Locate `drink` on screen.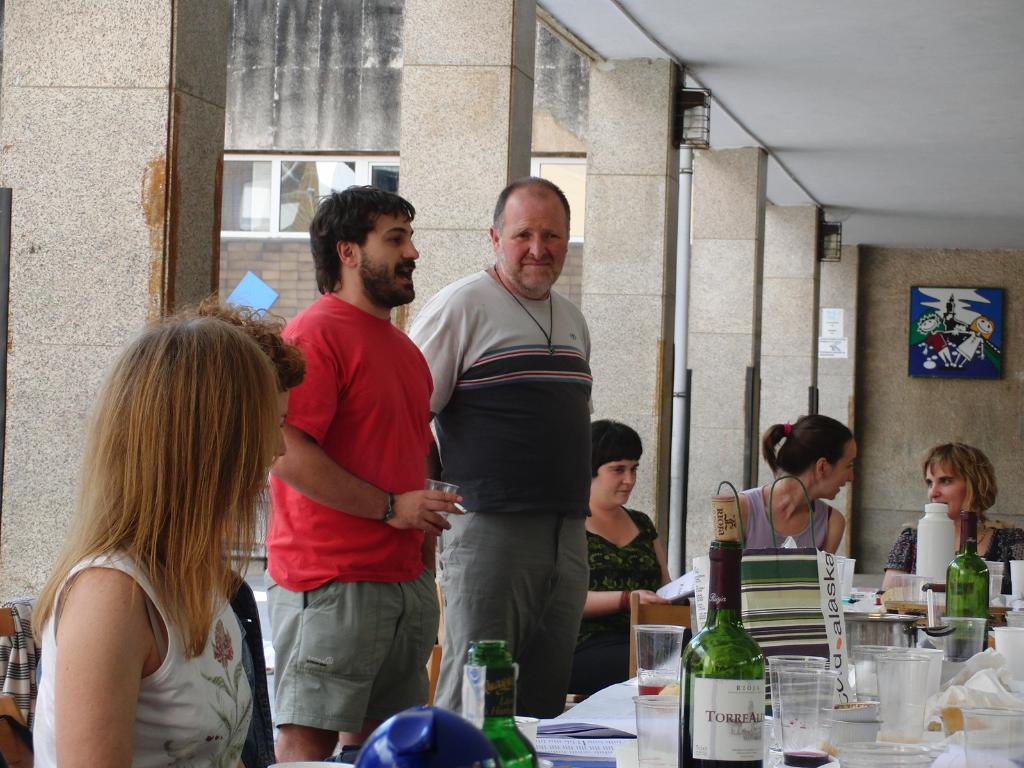
On screen at rect(677, 496, 767, 767).
